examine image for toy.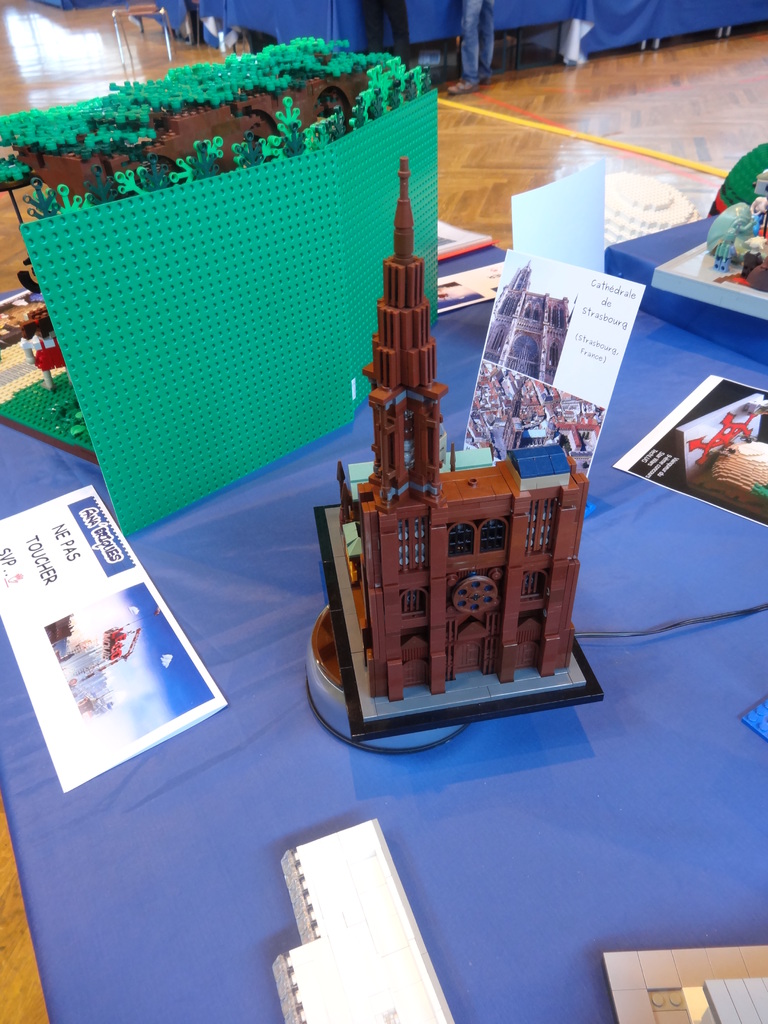
Examination result: [274,198,605,697].
